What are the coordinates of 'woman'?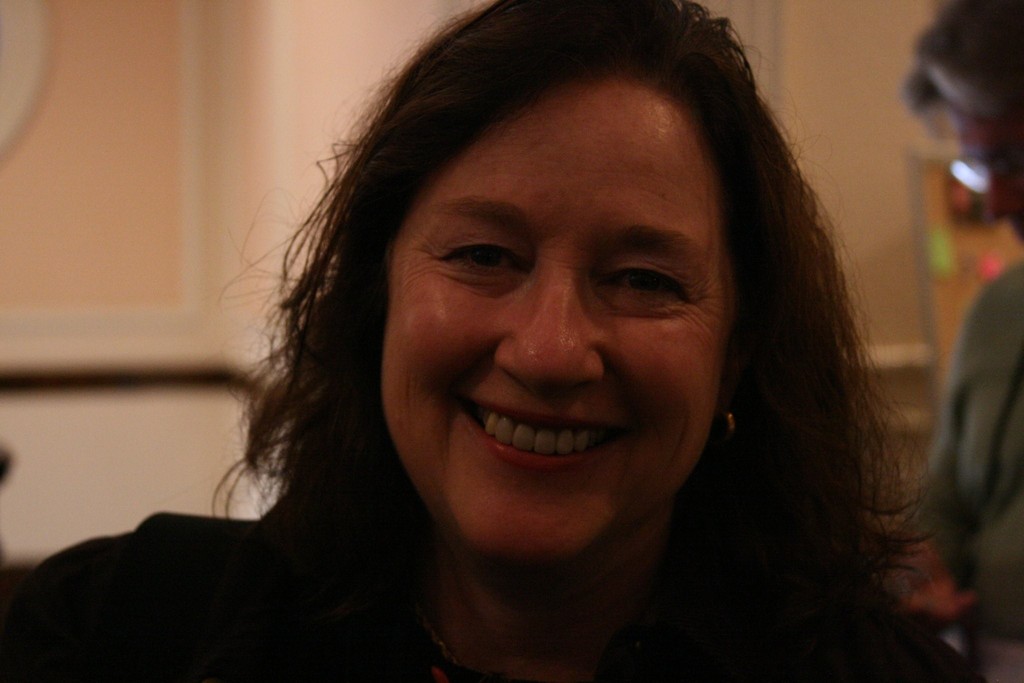
{"x1": 119, "y1": 20, "x2": 986, "y2": 676}.
